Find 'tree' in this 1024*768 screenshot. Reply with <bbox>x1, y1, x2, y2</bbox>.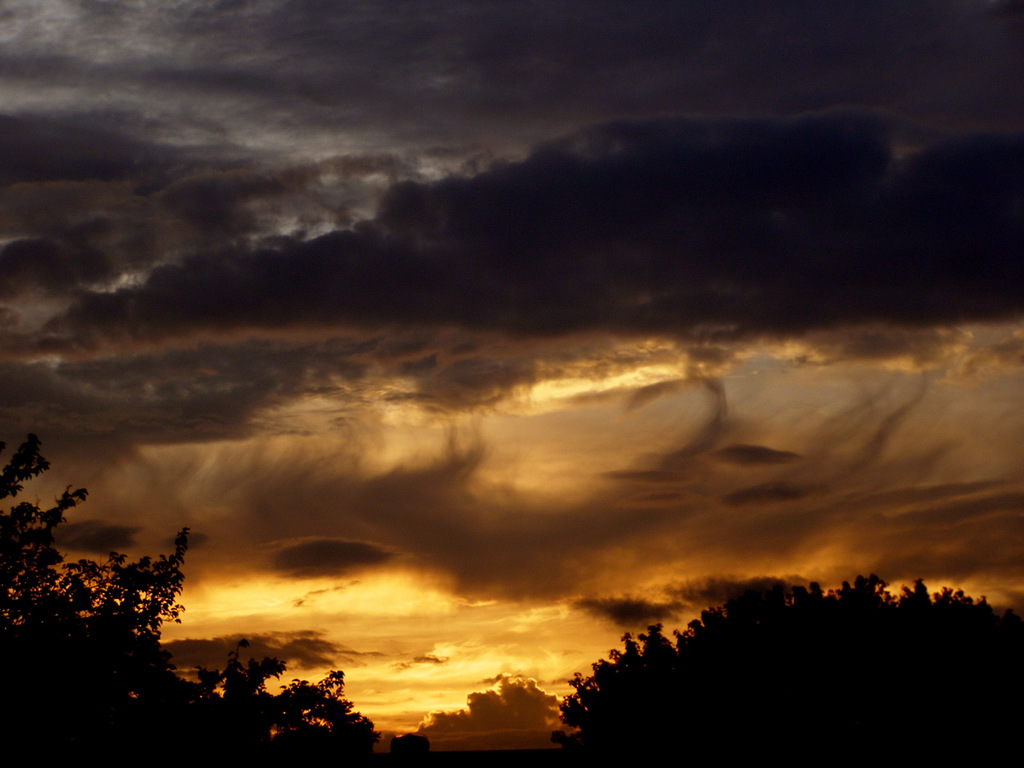
<bbox>101, 528, 235, 767</bbox>.
